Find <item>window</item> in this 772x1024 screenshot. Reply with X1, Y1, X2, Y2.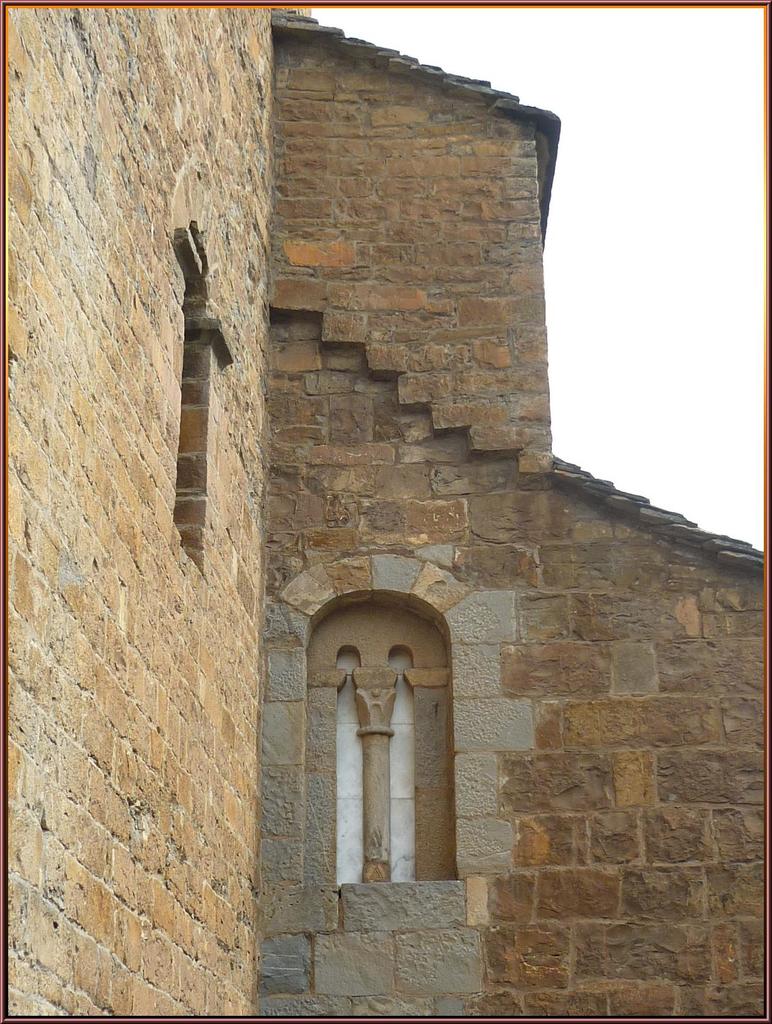
314, 557, 460, 907.
